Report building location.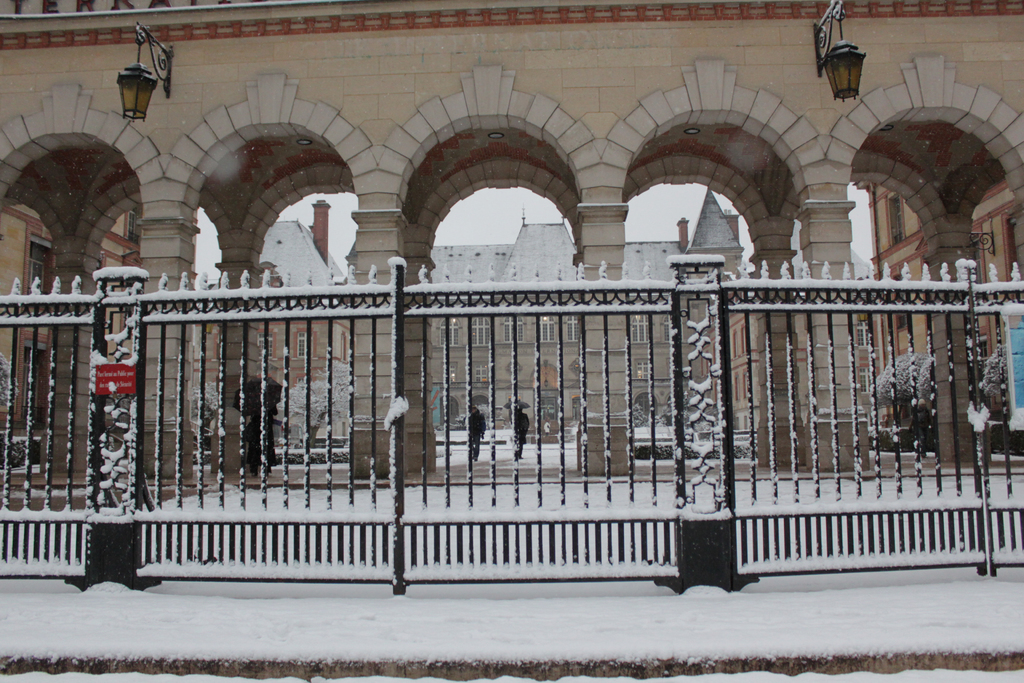
Report: (213, 186, 747, 444).
